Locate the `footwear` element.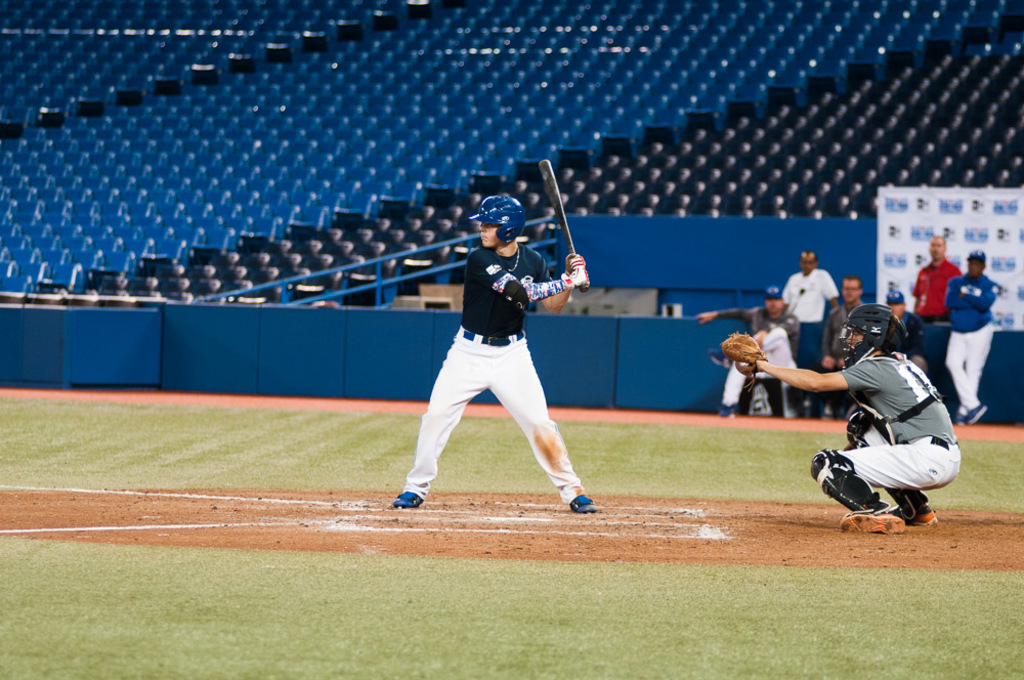
Element bbox: x1=573 y1=495 x2=597 y2=510.
